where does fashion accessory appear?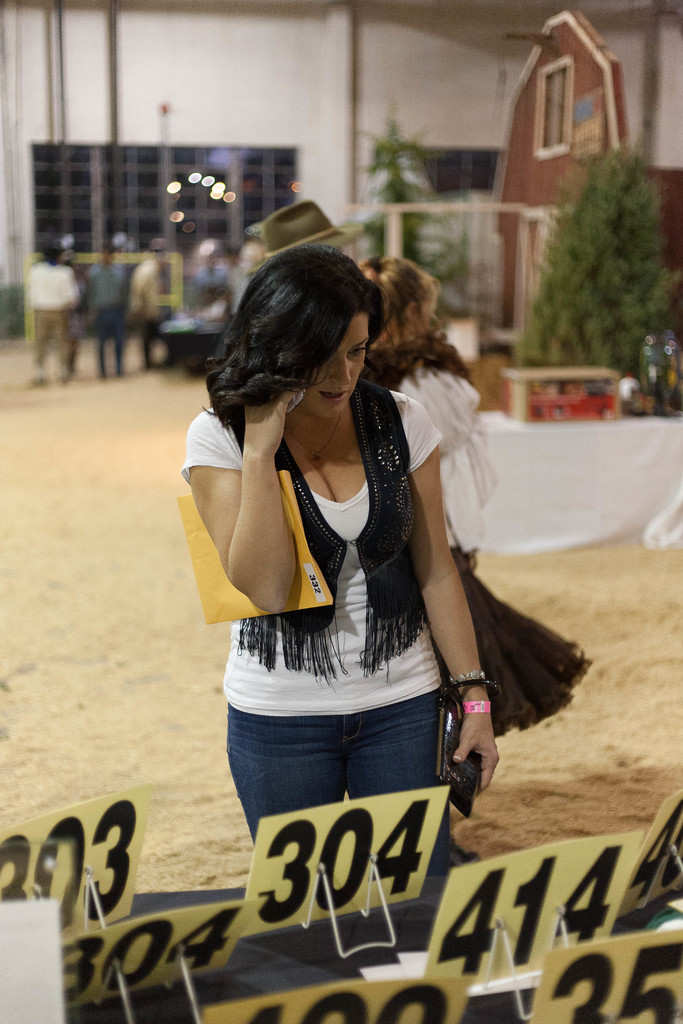
Appears at (463,696,494,720).
